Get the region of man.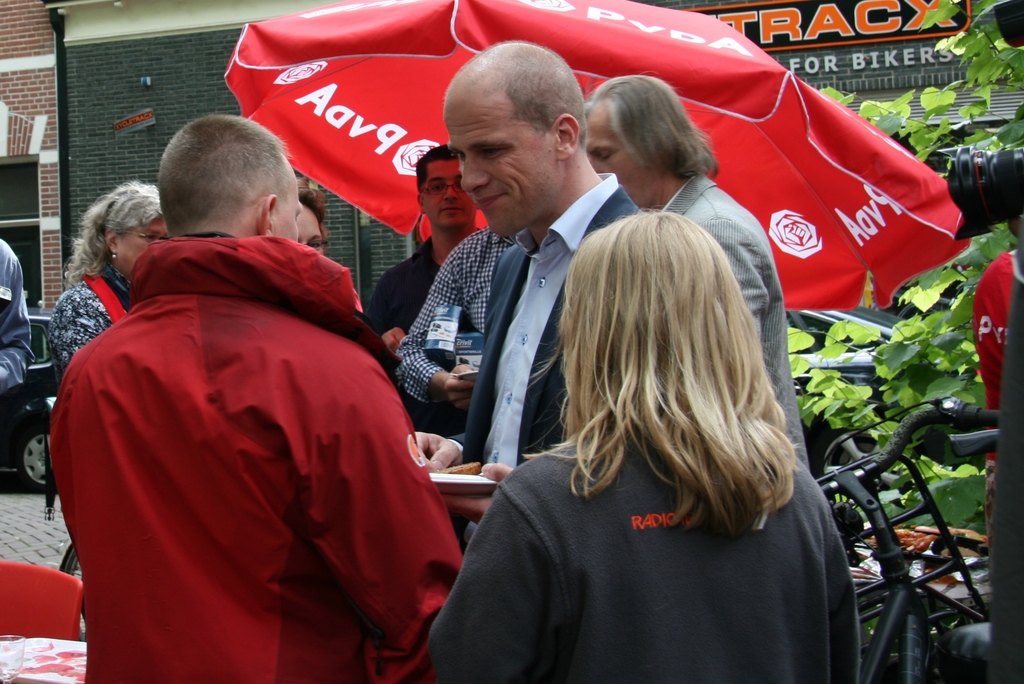
[left=0, top=240, right=35, bottom=395].
